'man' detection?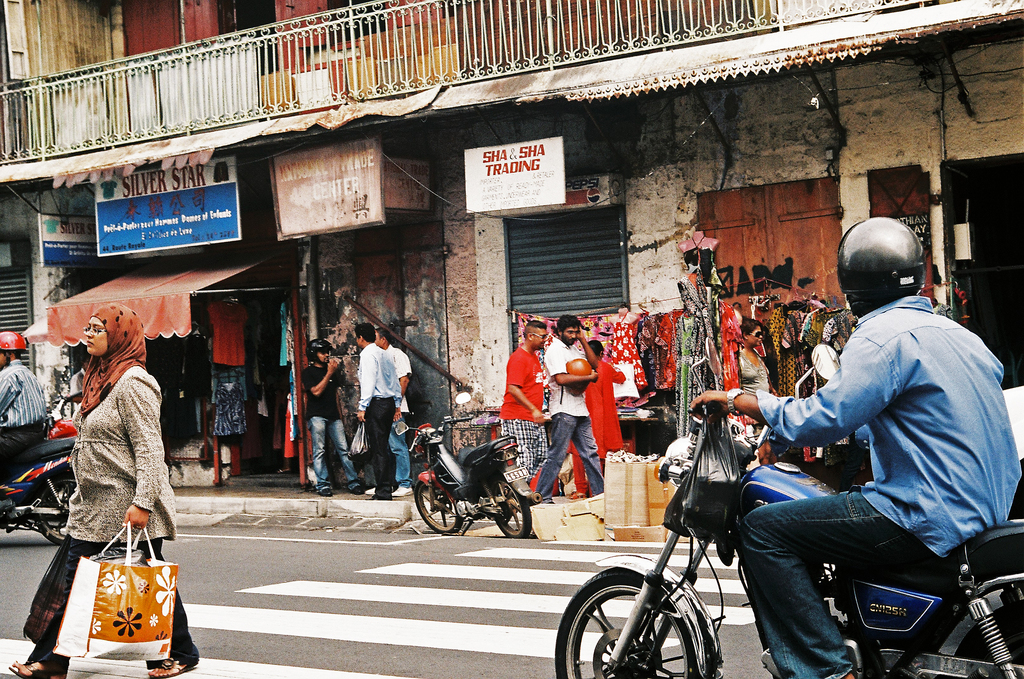
left=70, top=356, right=92, bottom=413
